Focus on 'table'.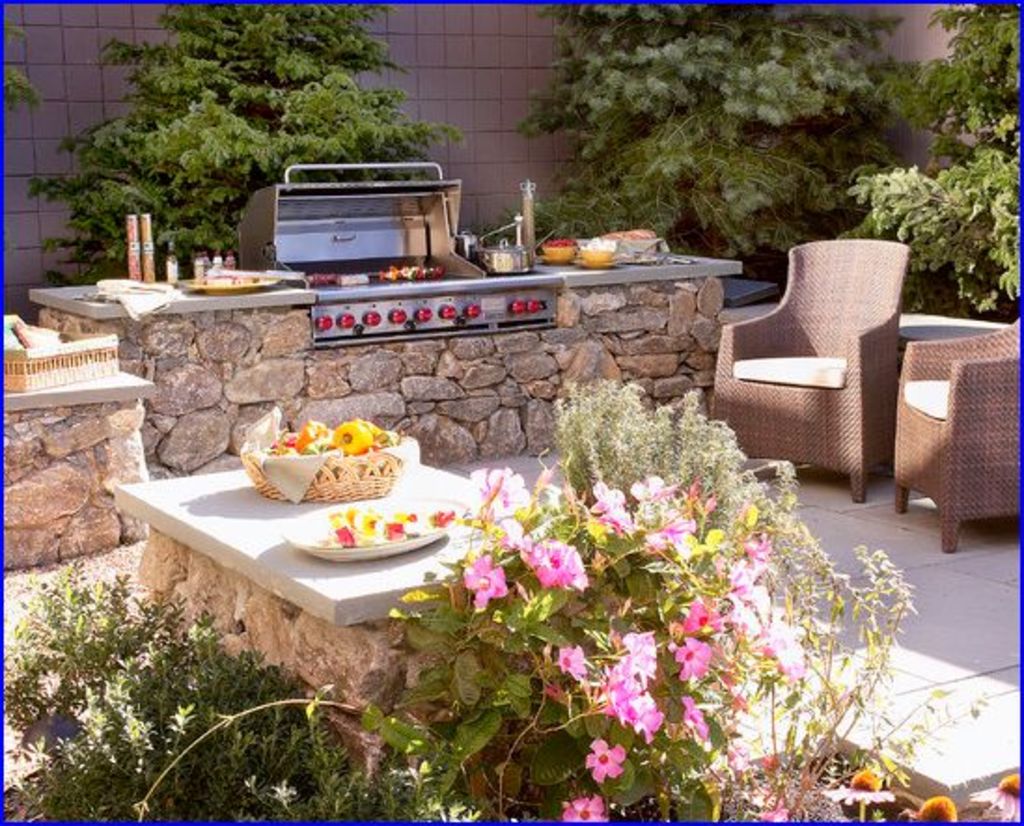
Focused at 112,403,532,675.
